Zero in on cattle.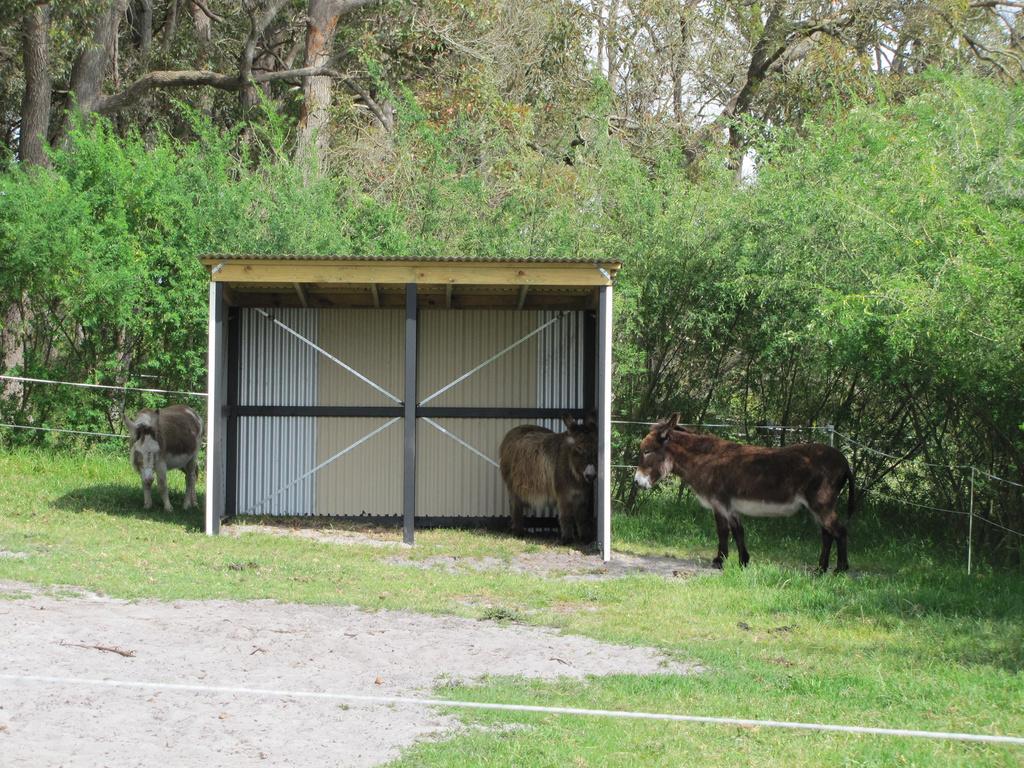
Zeroed in: region(636, 410, 852, 577).
